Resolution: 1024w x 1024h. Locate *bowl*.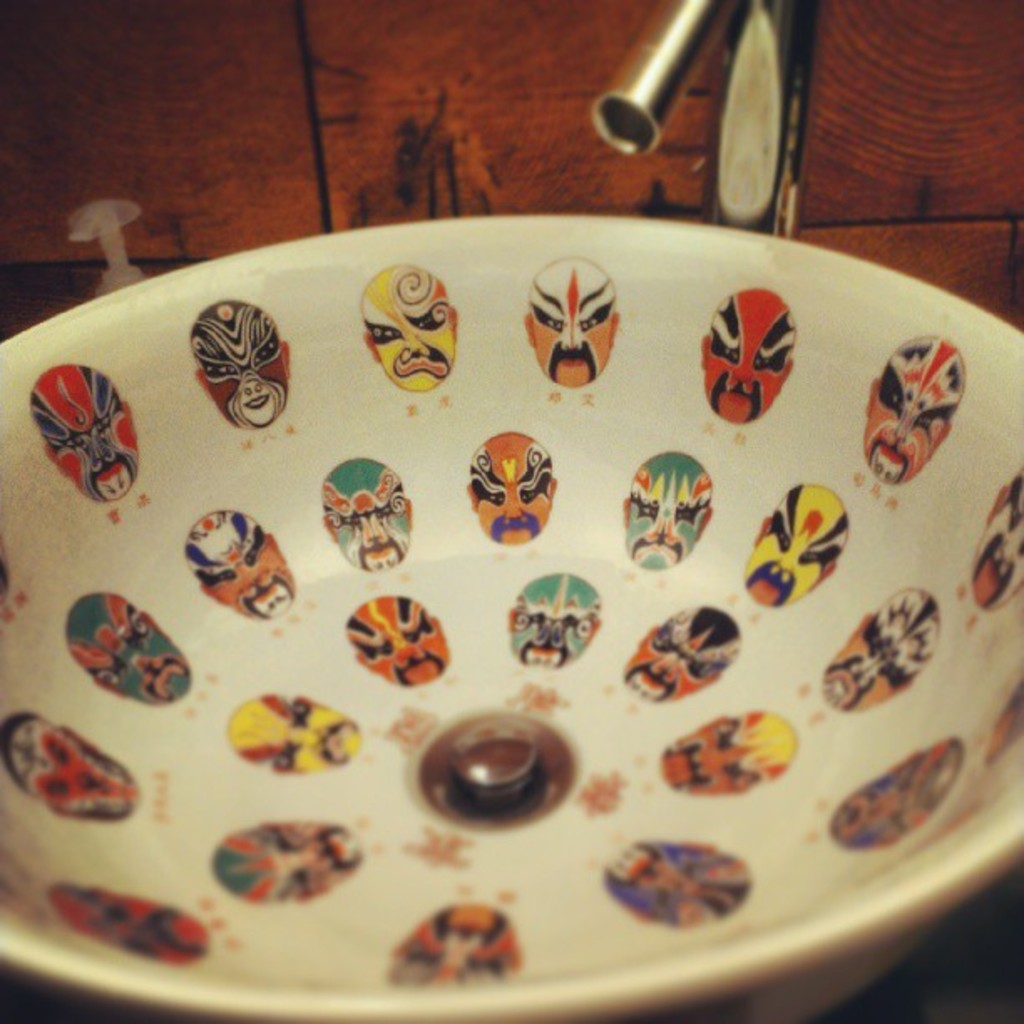
rect(0, 211, 1022, 1022).
